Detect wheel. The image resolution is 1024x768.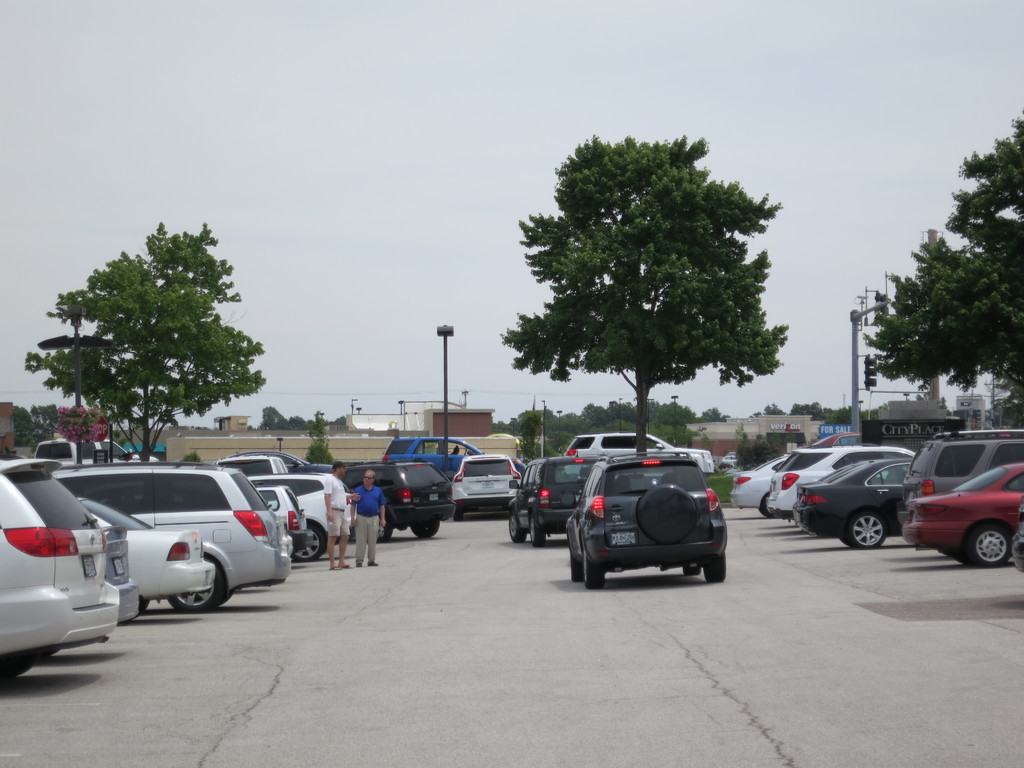
crop(292, 524, 324, 559).
